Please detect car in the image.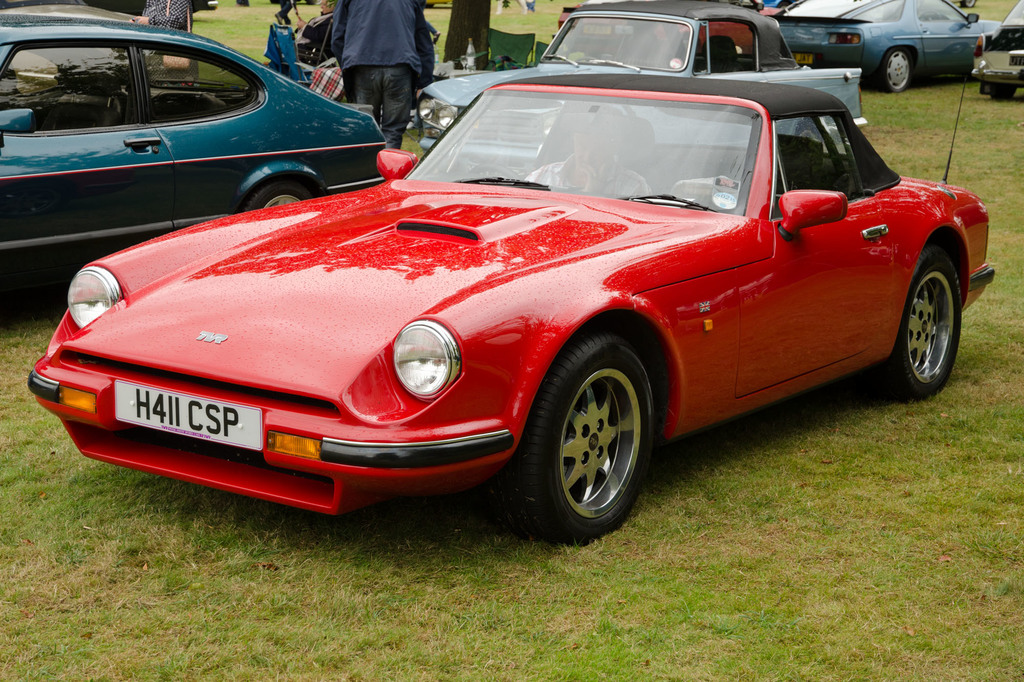
rect(764, 0, 1000, 94).
